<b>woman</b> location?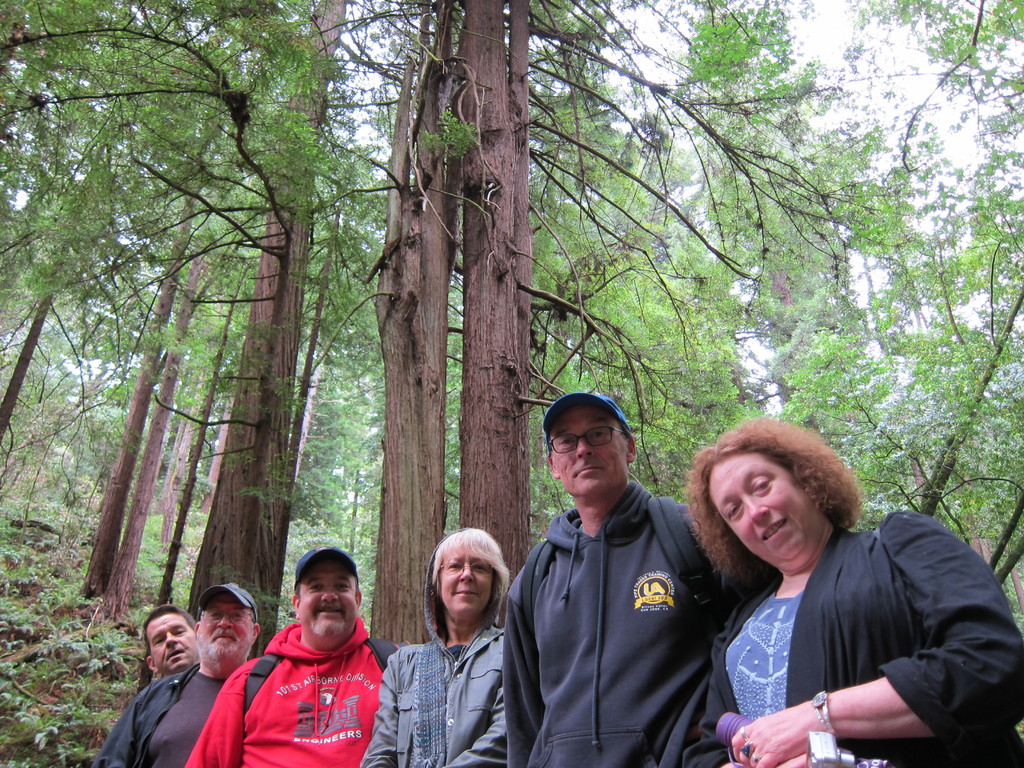
(681,410,985,767)
